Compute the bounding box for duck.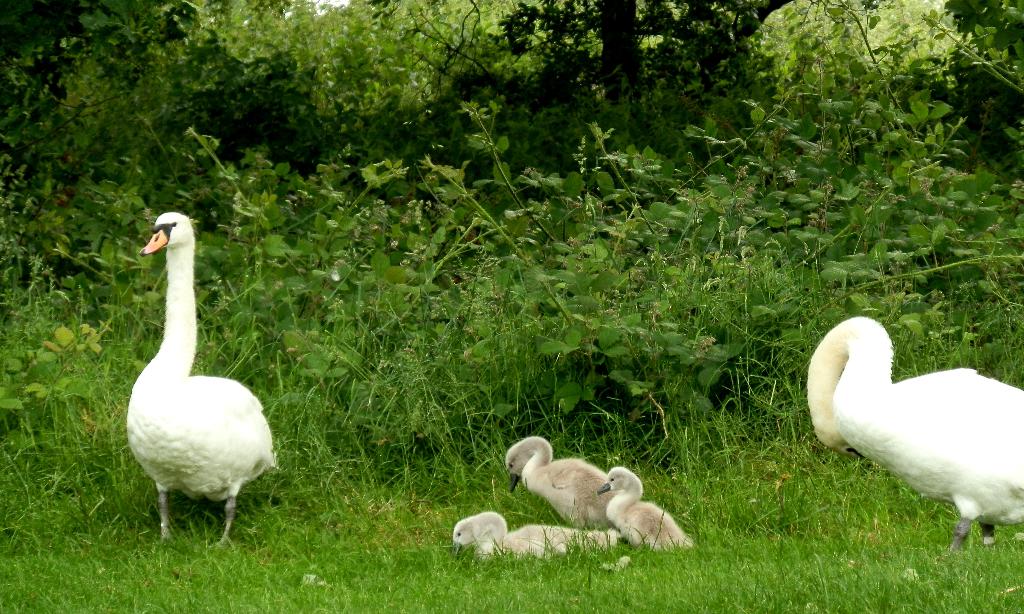
441 516 513 556.
